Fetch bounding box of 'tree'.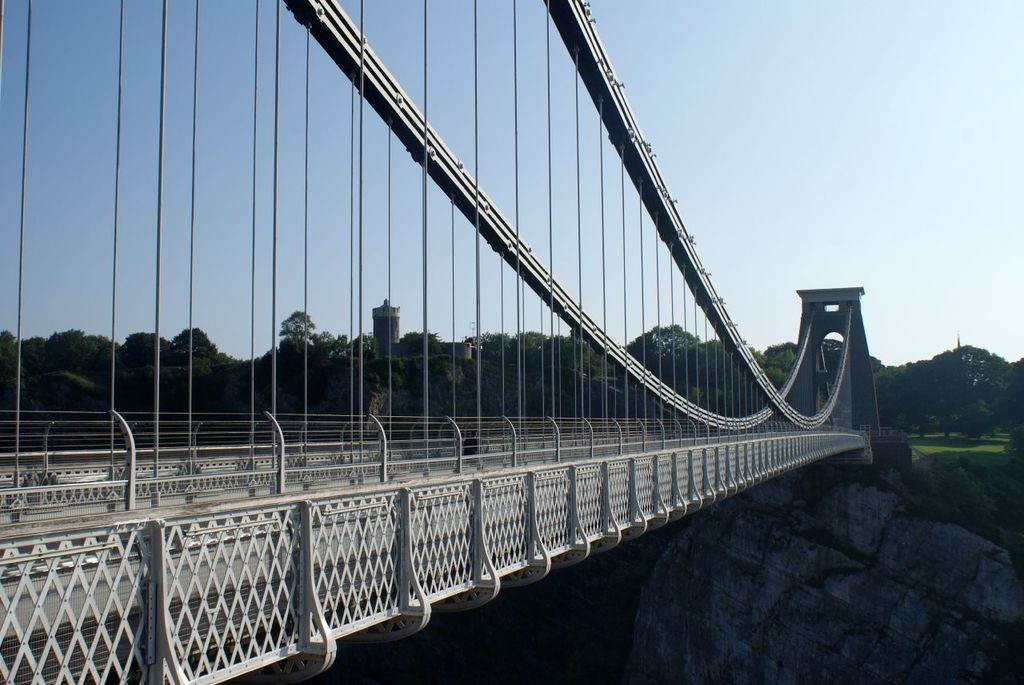
Bbox: <bbox>997, 356, 1023, 435</bbox>.
